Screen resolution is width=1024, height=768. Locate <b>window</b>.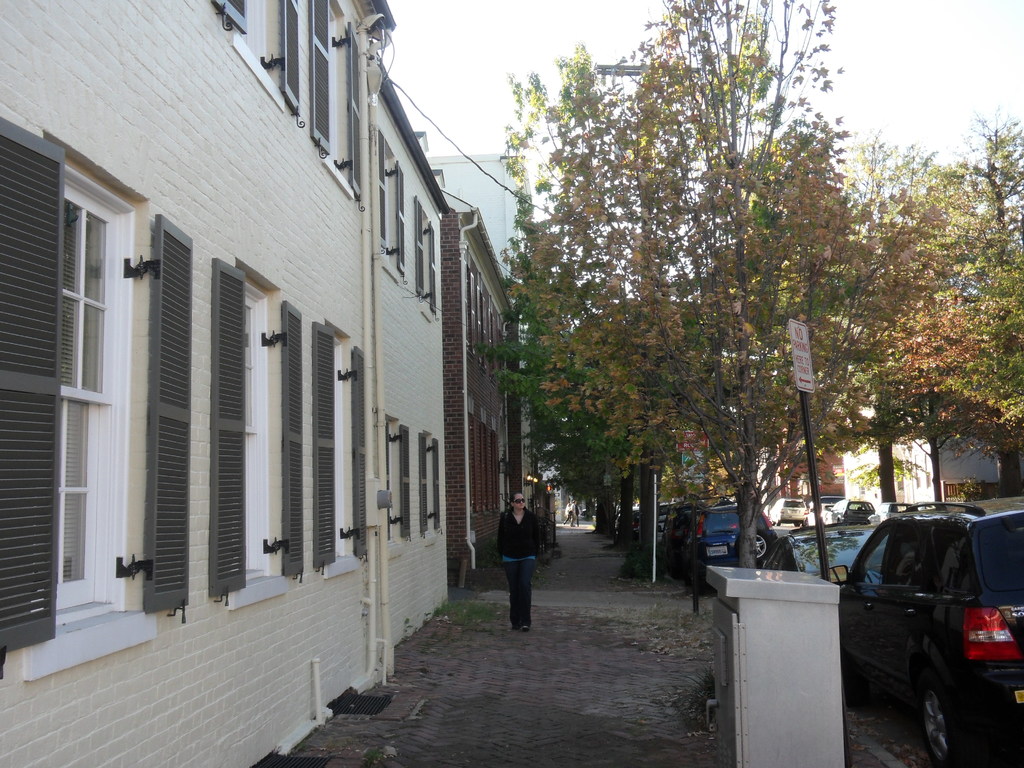
(left=928, top=456, right=934, bottom=487).
